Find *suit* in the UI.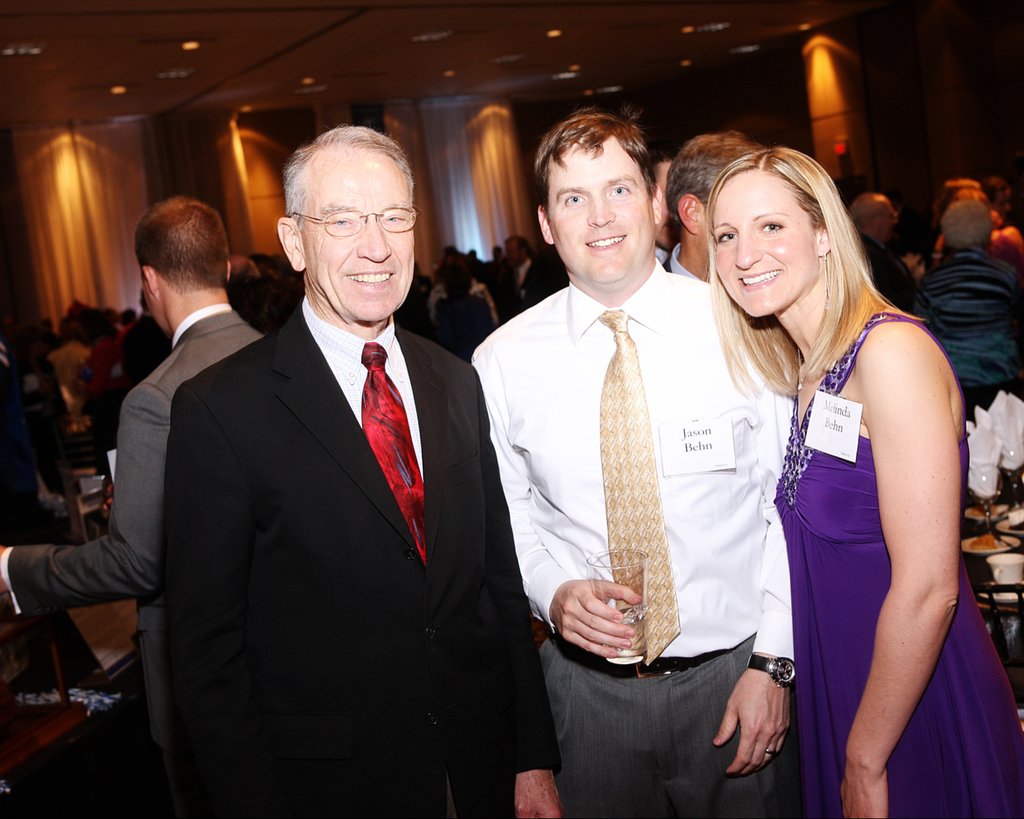
UI element at left=857, top=234, right=918, bottom=301.
